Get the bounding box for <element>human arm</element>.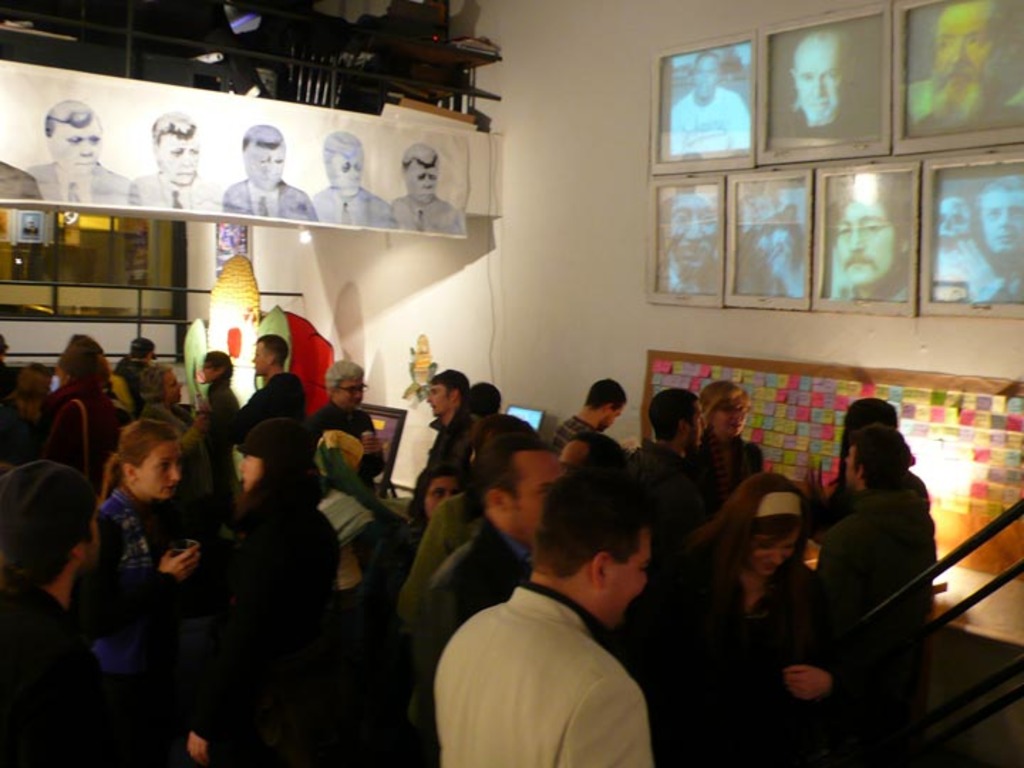
pyautogui.locateOnScreen(805, 457, 842, 540).
